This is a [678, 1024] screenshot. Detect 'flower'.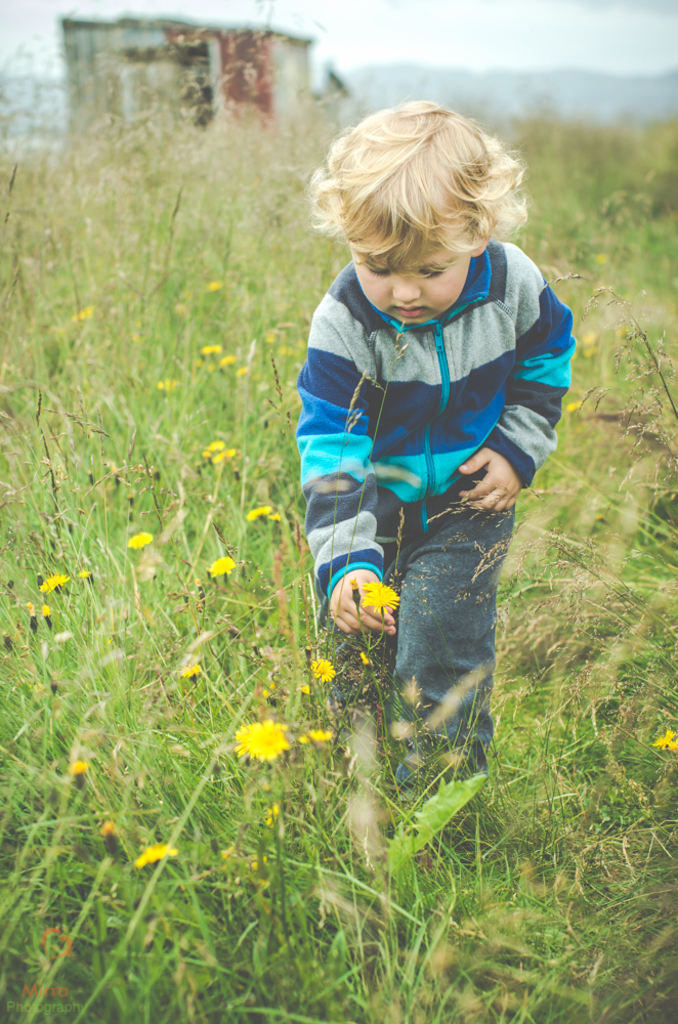
bbox(661, 722, 677, 750).
